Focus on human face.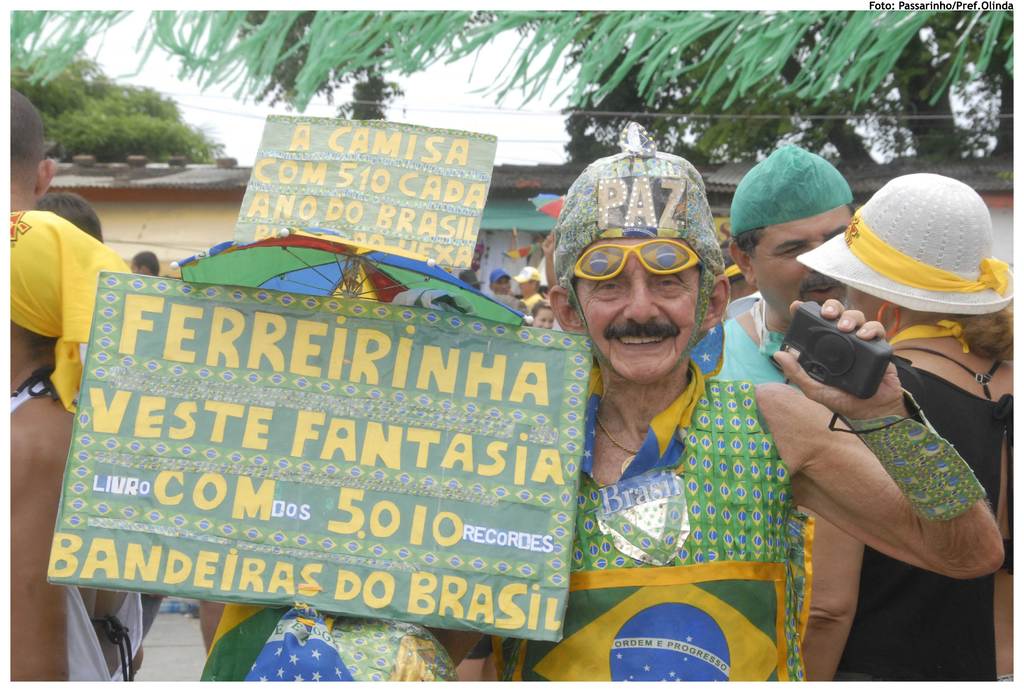
Focused at (753, 209, 853, 302).
